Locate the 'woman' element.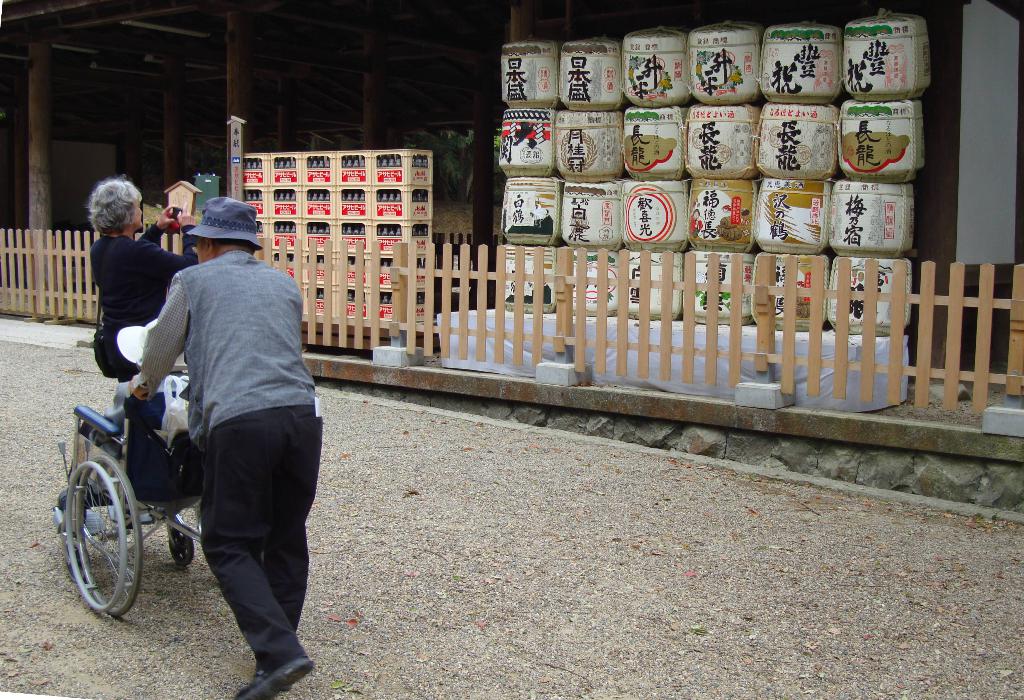
Element bbox: <region>64, 175, 168, 410</region>.
